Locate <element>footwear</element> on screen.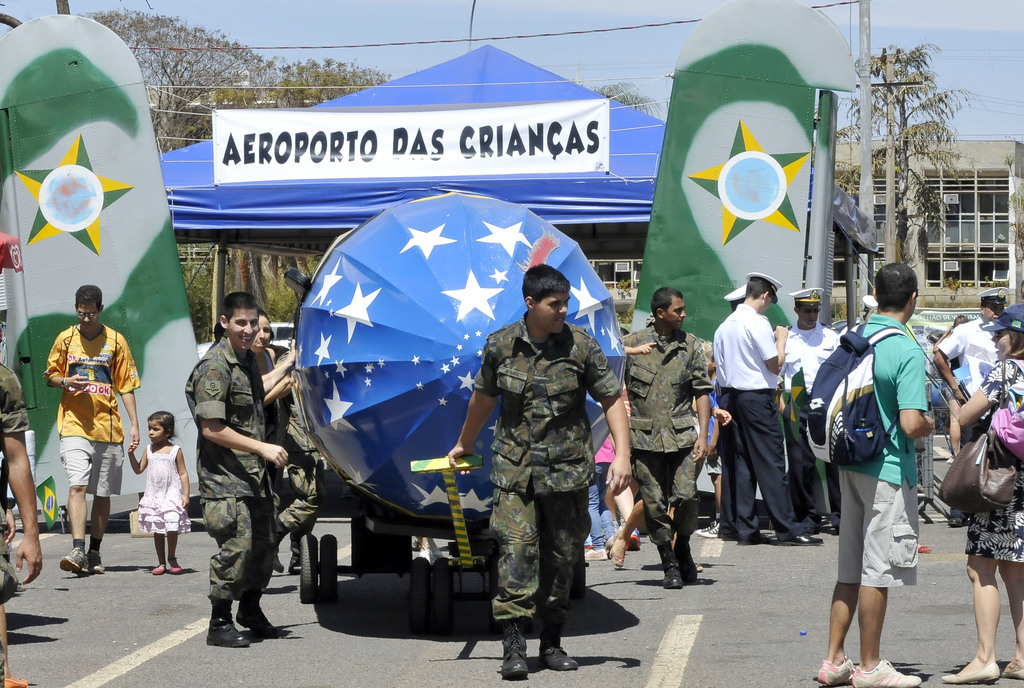
On screen at 948/517/961/527.
